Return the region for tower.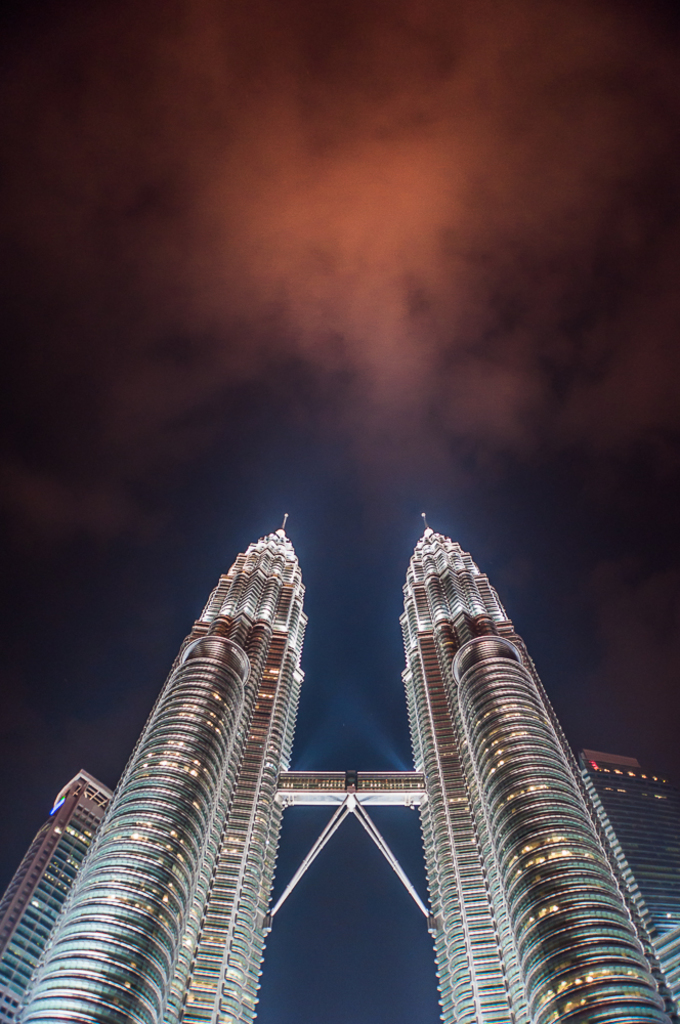
l=0, t=769, r=130, b=1018.
